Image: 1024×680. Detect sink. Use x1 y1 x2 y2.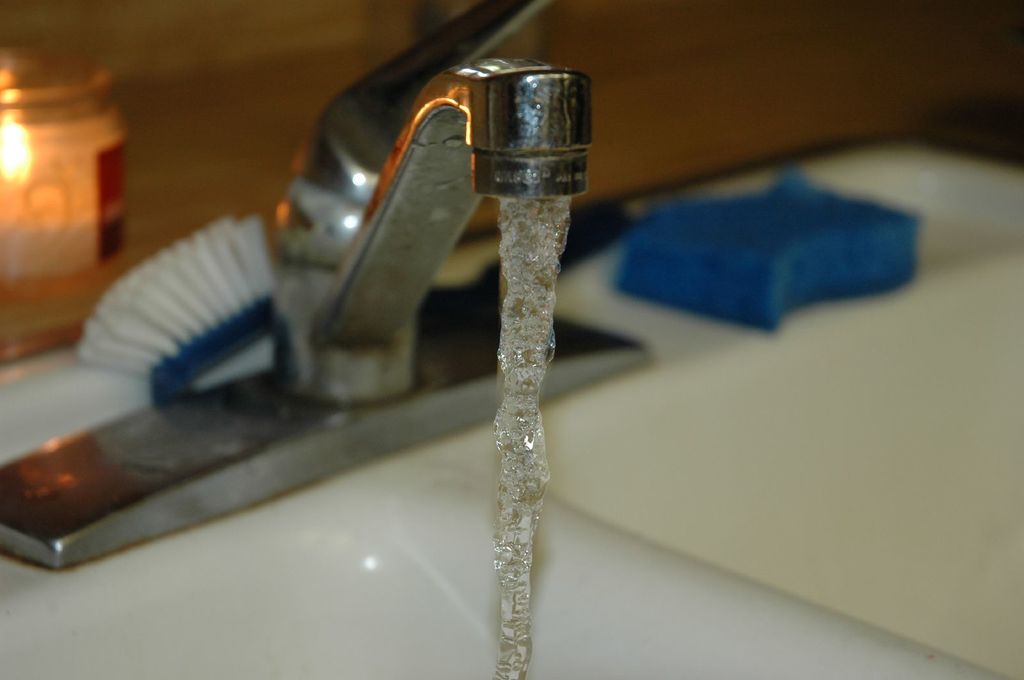
0 0 1023 679.
